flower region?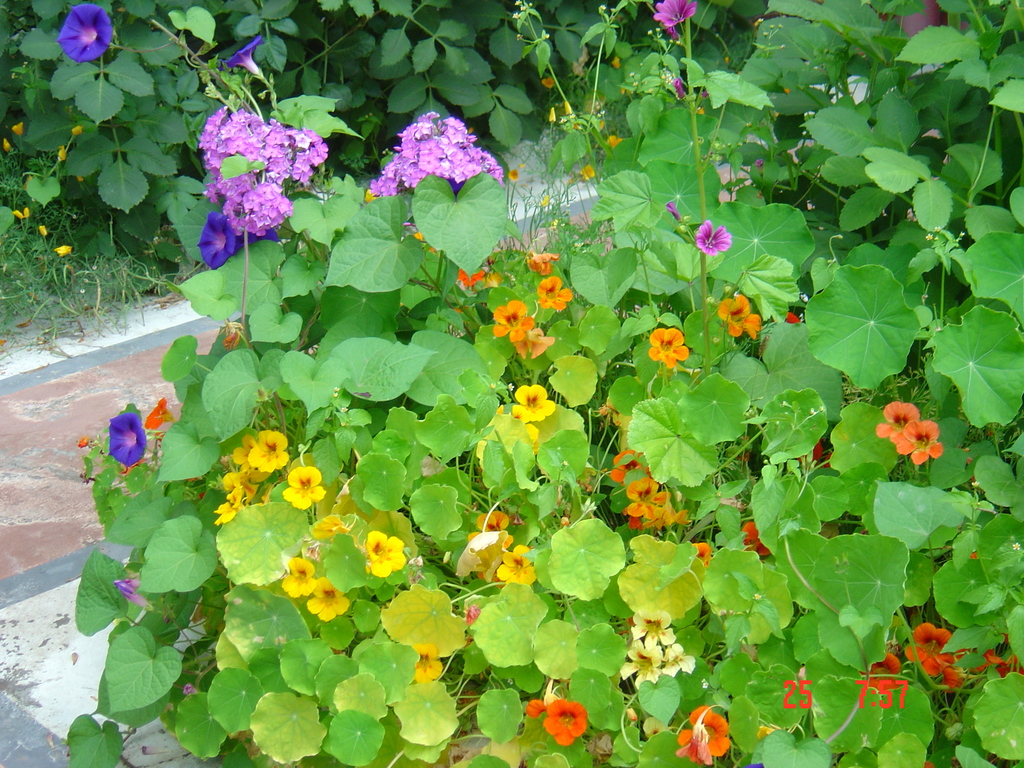
(x1=617, y1=642, x2=668, y2=692)
